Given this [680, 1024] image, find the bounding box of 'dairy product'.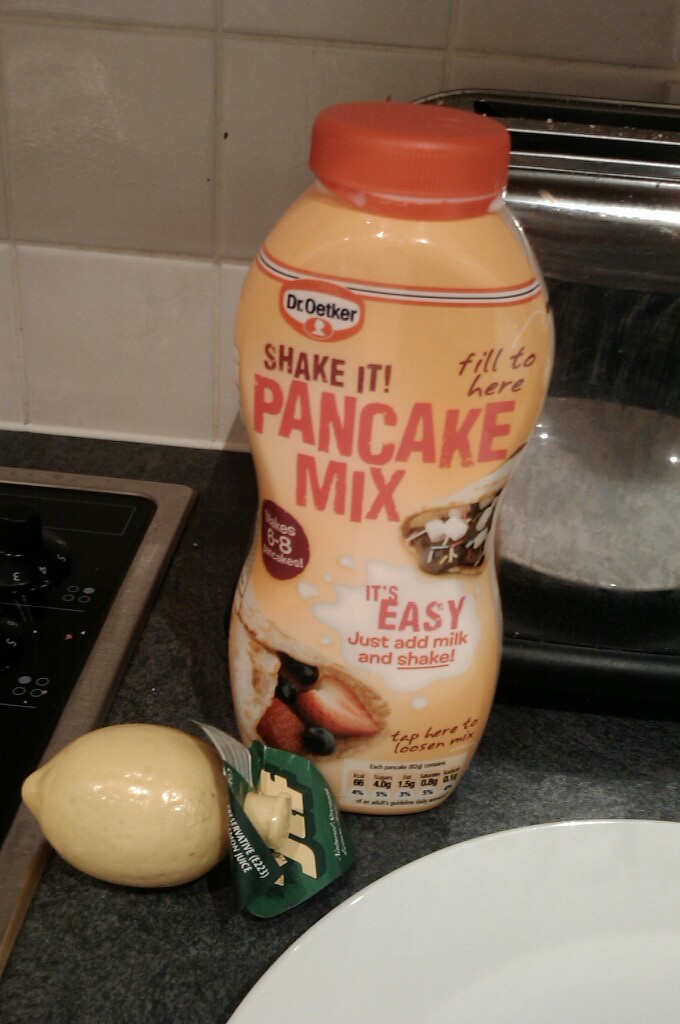
{"x1": 233, "y1": 195, "x2": 566, "y2": 812}.
